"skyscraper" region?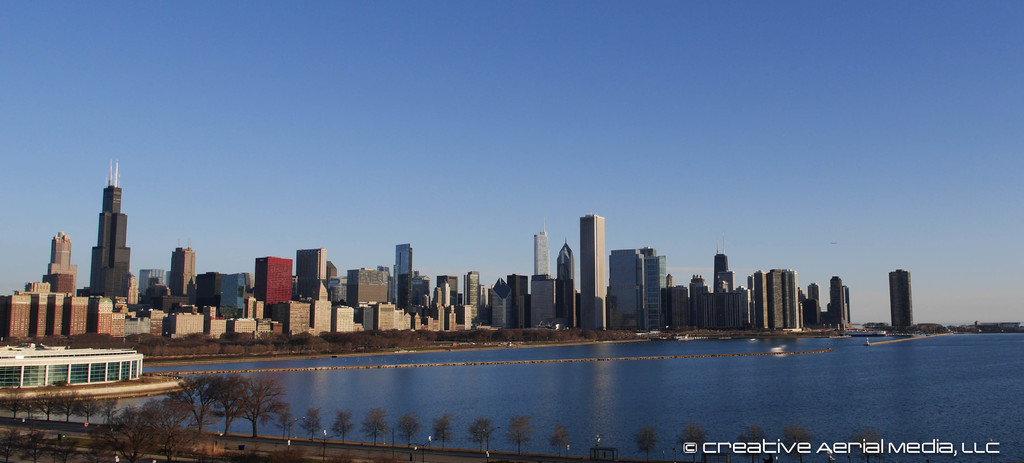
89/161/131/304
